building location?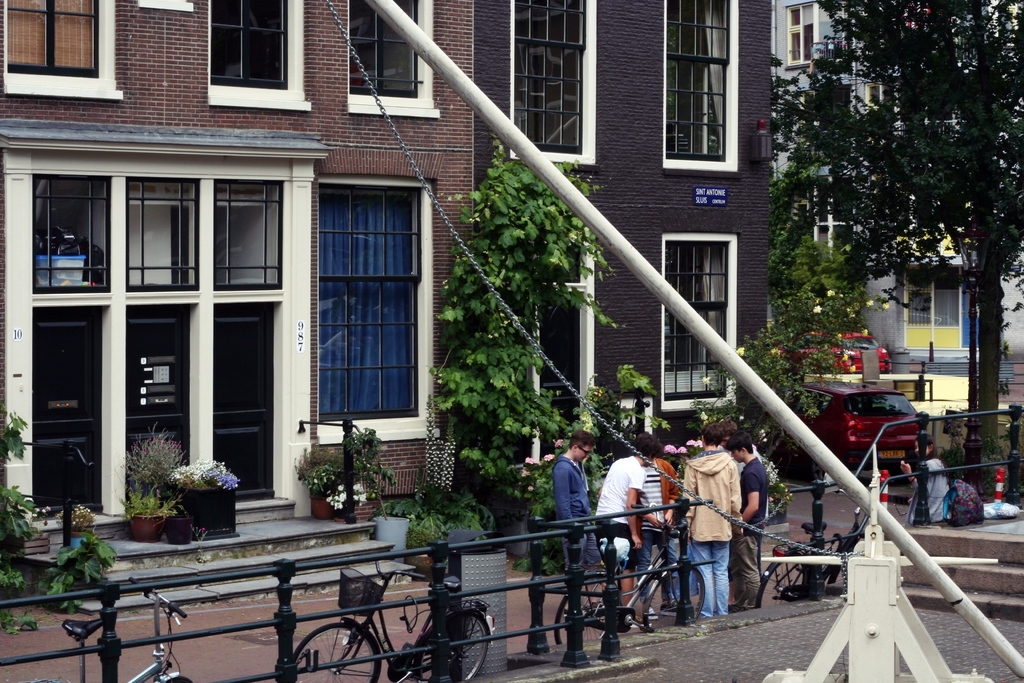
l=776, t=0, r=1017, b=377
